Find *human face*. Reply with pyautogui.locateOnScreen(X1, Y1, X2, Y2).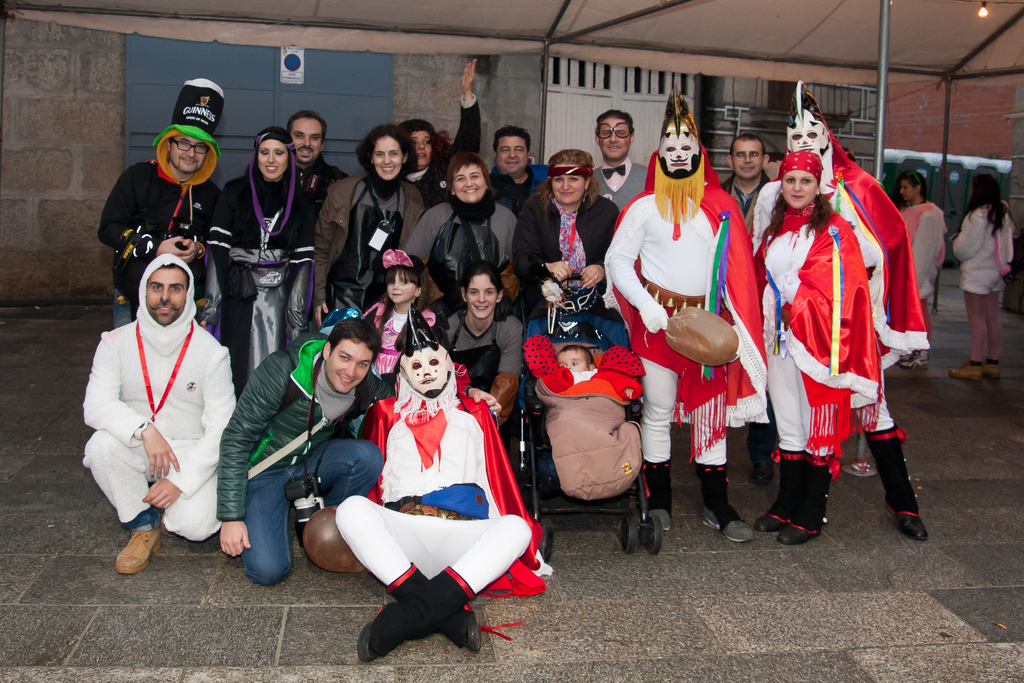
pyautogui.locateOnScreen(471, 273, 496, 317).
